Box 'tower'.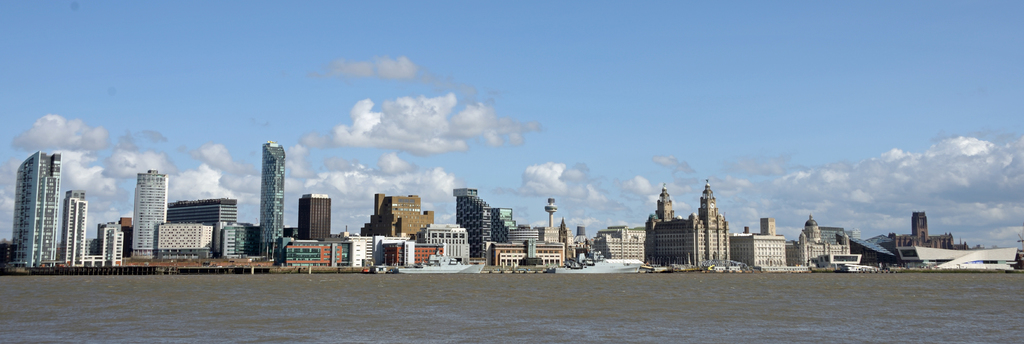
bbox=[60, 187, 89, 270].
